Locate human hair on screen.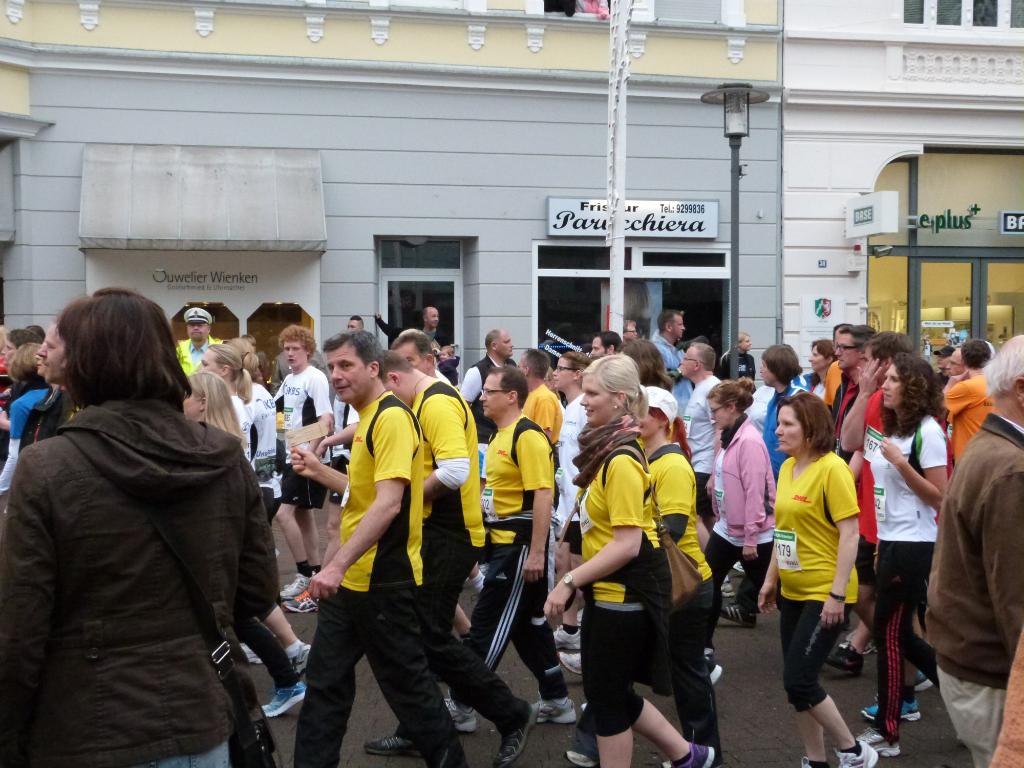
On screen at 585 349 644 421.
